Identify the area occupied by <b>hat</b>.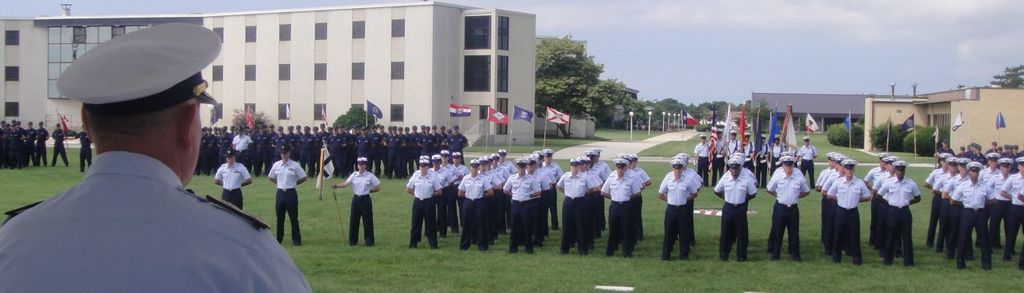
Area: (x1=1012, y1=157, x2=1023, y2=162).
